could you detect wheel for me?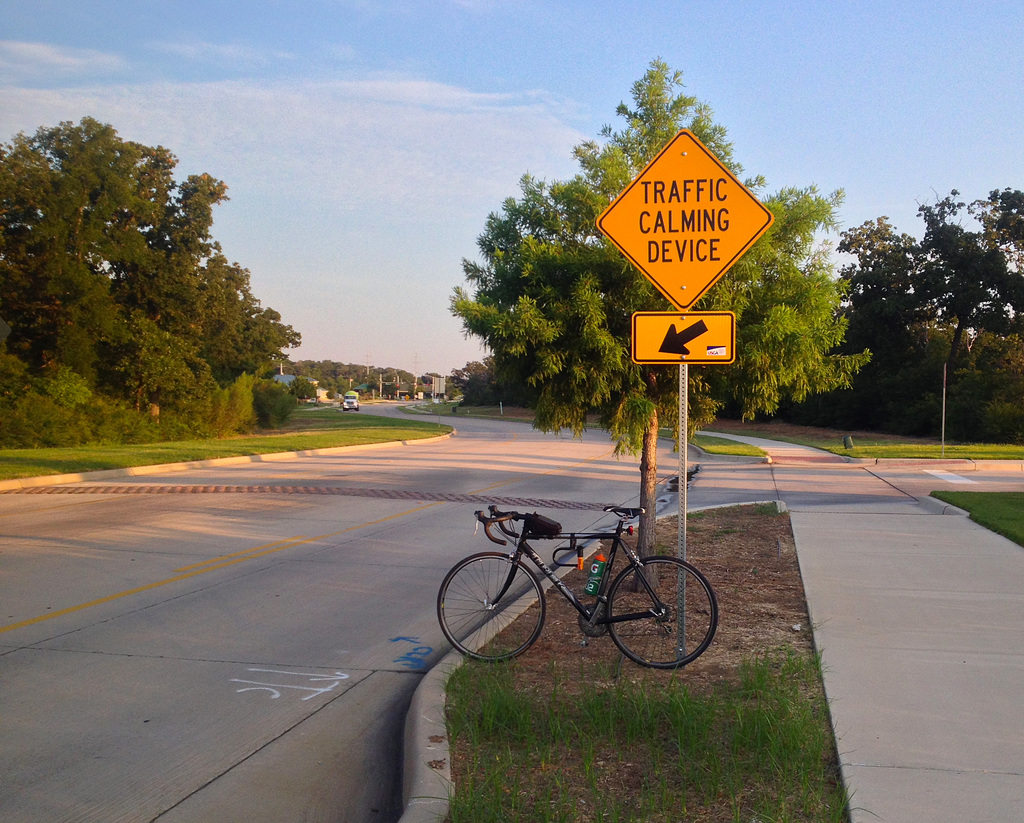
Detection result: <region>605, 551, 725, 666</region>.
